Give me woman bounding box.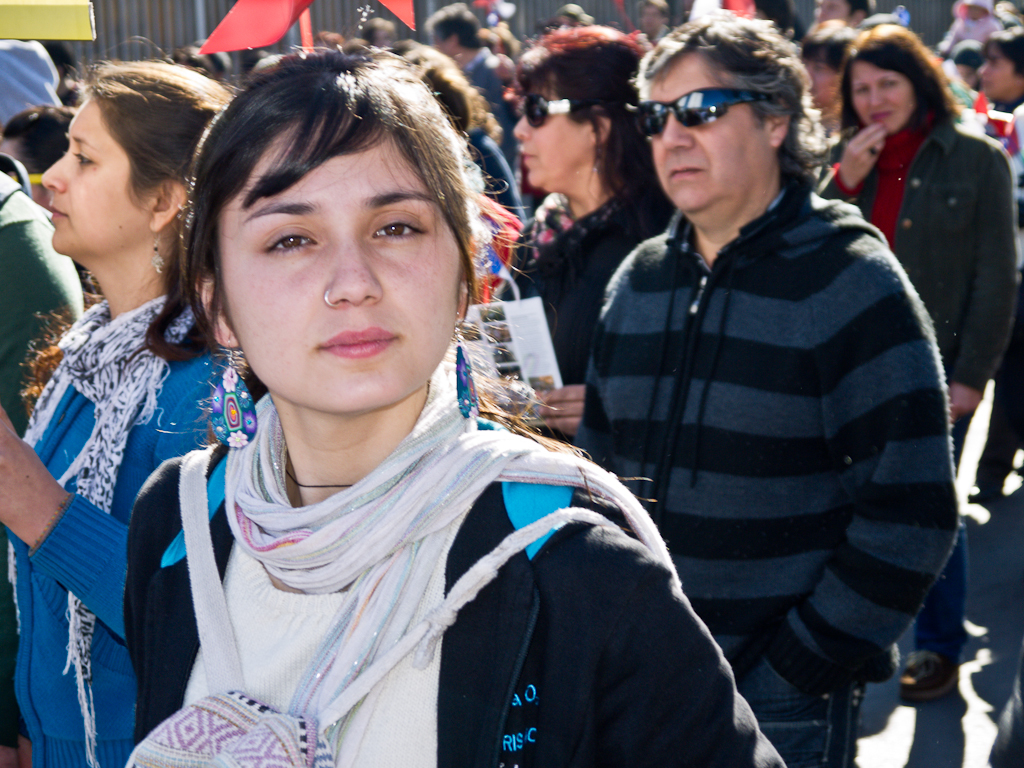
(left=0, top=32, right=250, bottom=767).
